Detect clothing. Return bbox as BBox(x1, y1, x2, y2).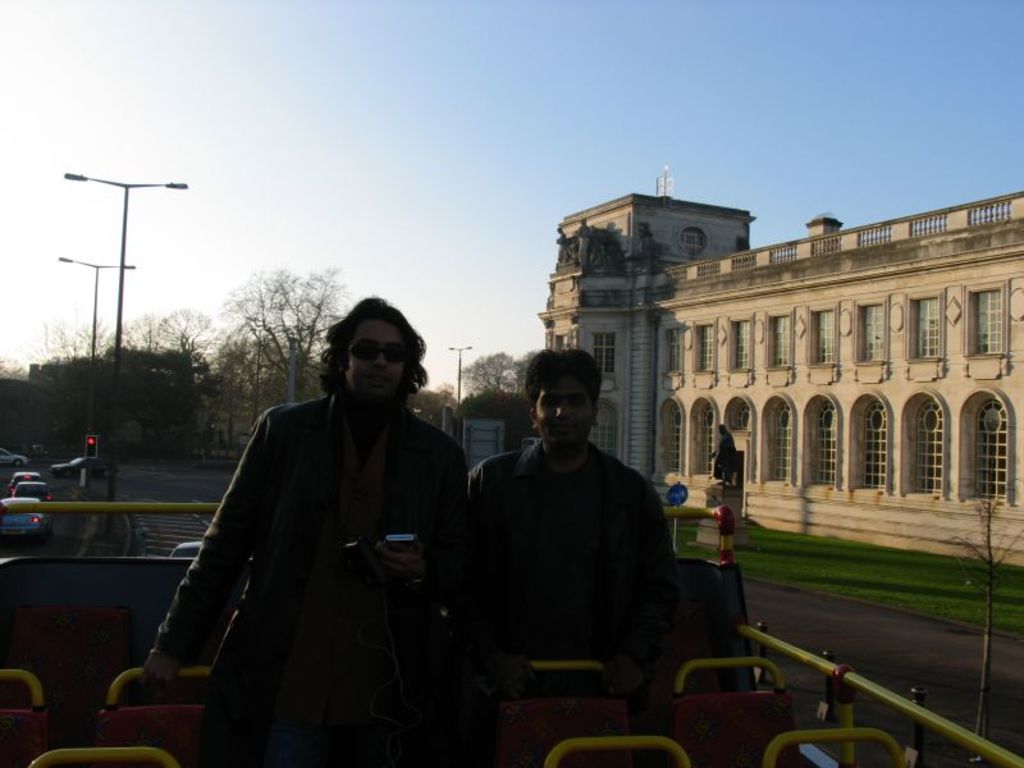
BBox(471, 422, 700, 657).
